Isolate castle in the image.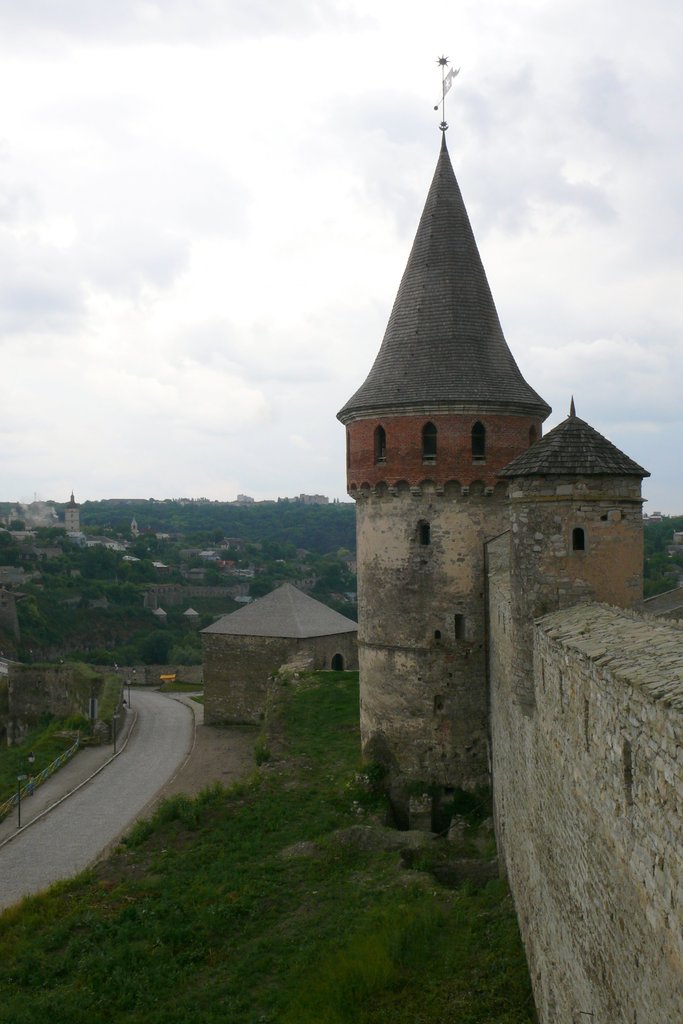
Isolated region: {"left": 298, "top": 65, "right": 639, "bottom": 959}.
